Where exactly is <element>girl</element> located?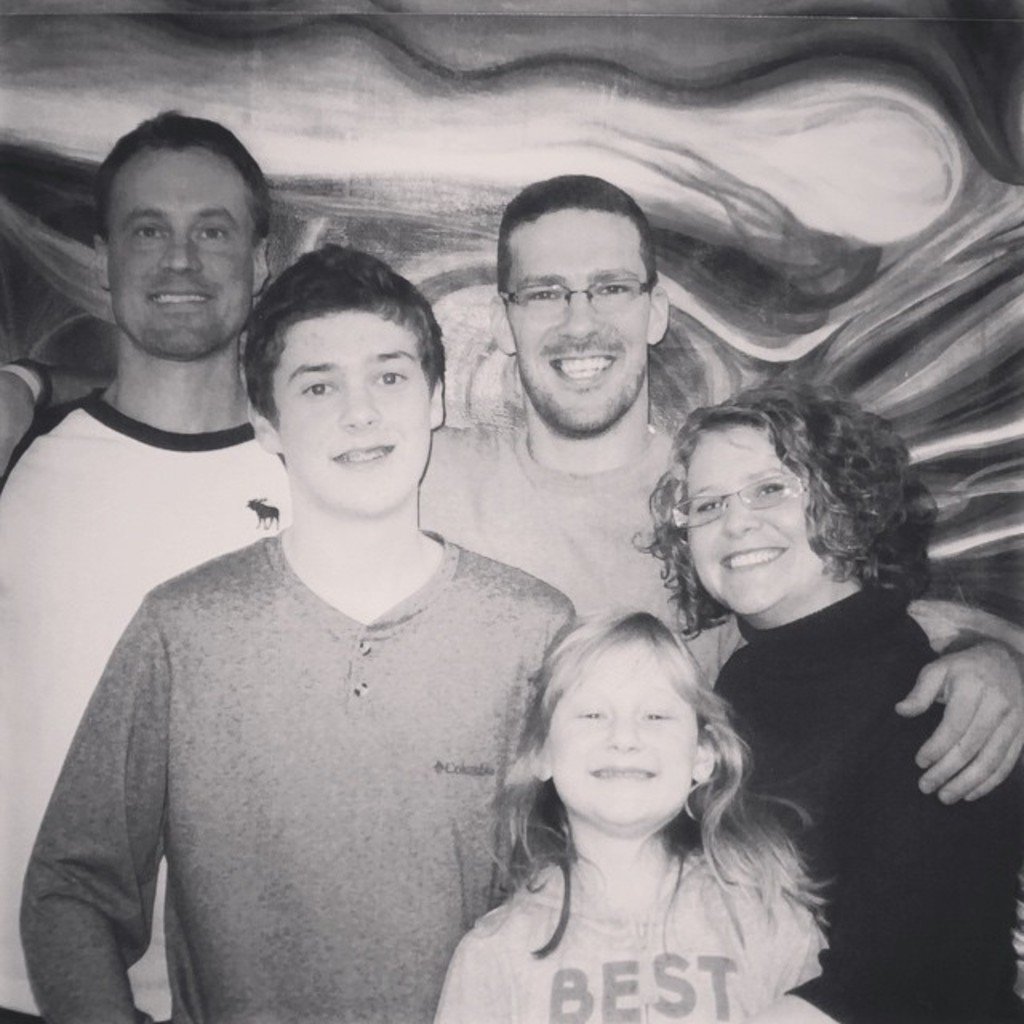
Its bounding box is (426,610,842,1022).
